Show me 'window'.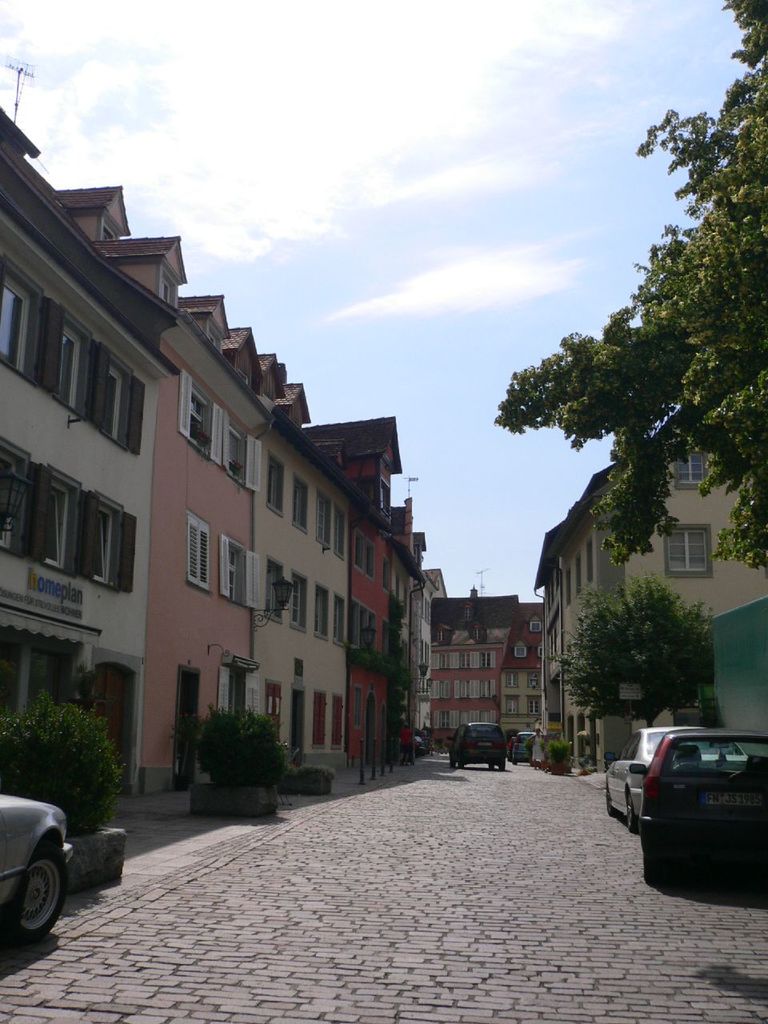
'window' is here: {"x1": 331, "y1": 694, "x2": 343, "y2": 747}.
